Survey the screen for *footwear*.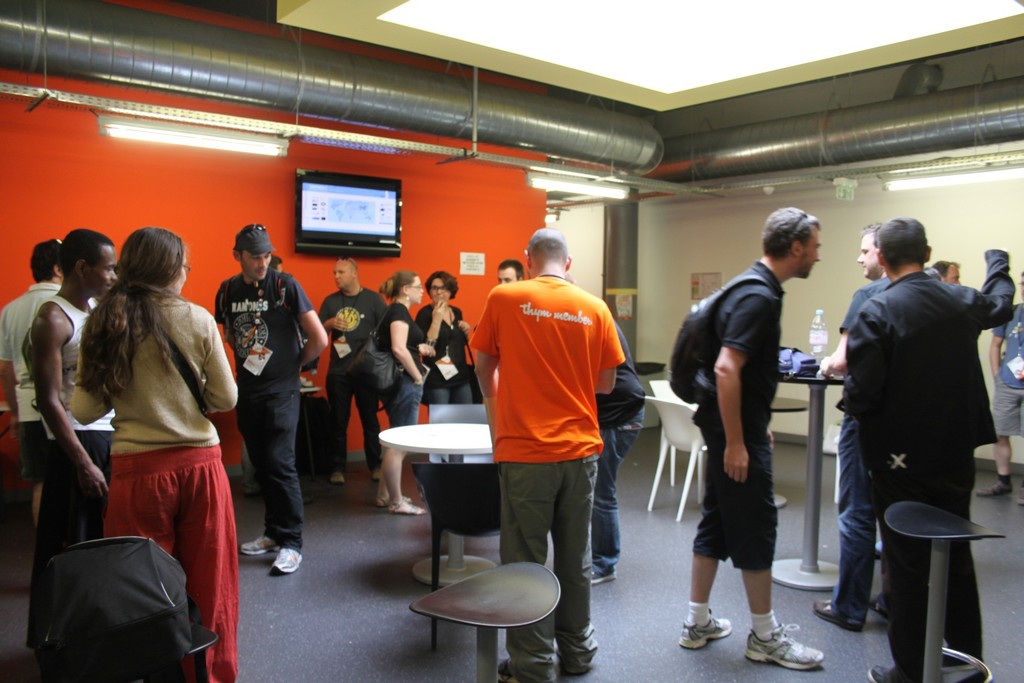
Survey found: bbox=(241, 537, 278, 551).
